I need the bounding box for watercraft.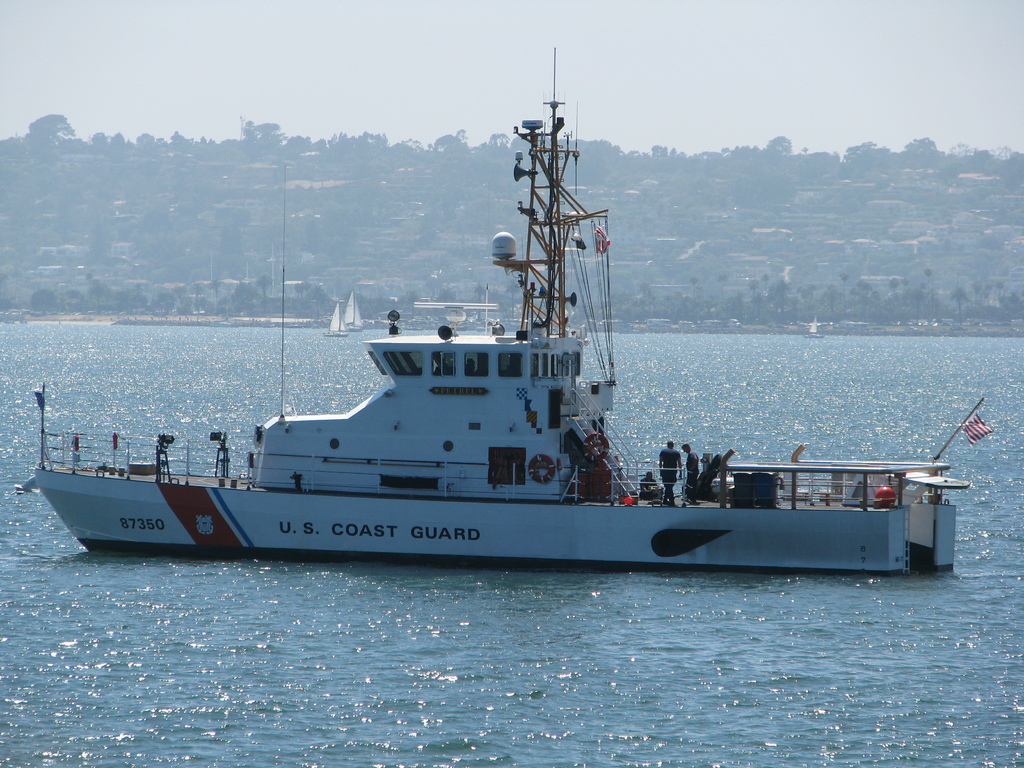
Here it is: 324, 302, 355, 338.
